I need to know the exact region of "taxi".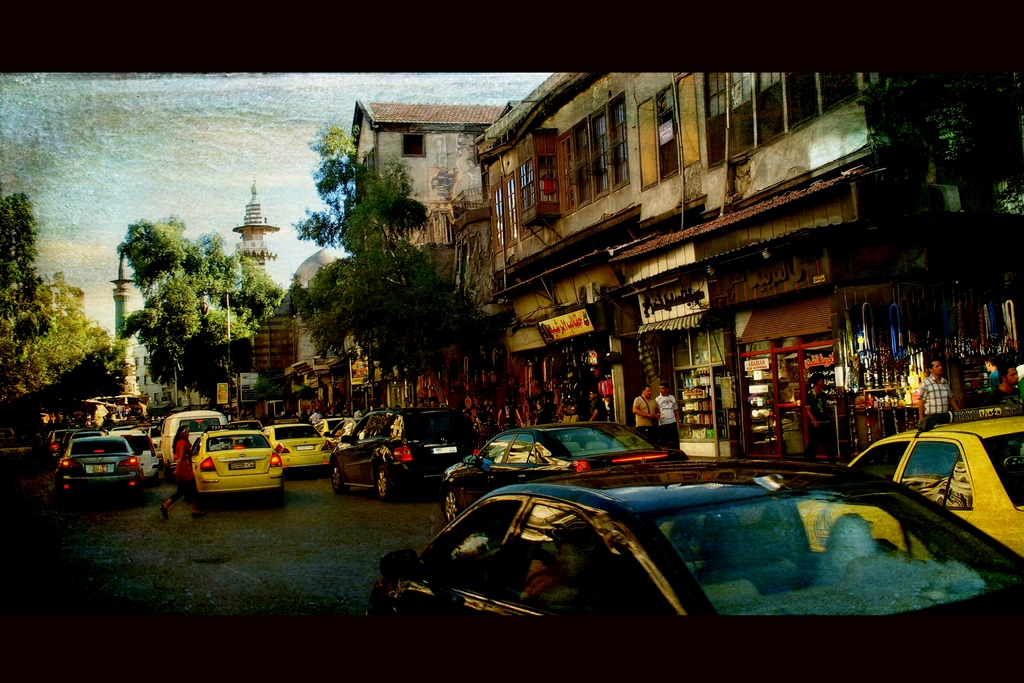
Region: rect(191, 423, 290, 504).
